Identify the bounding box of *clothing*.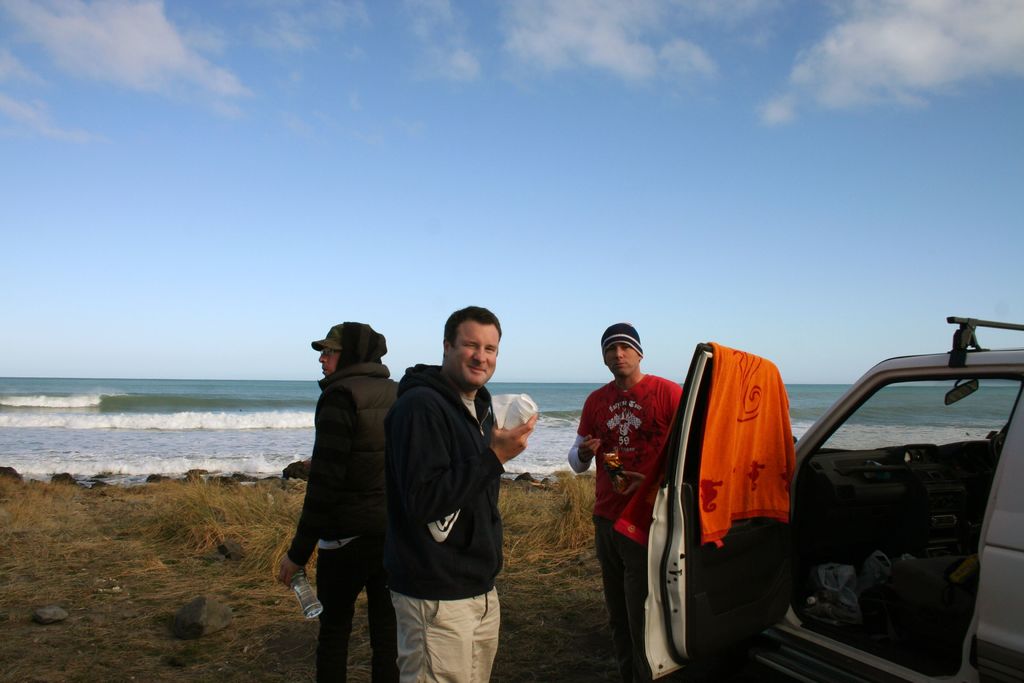
(400,602,500,682).
